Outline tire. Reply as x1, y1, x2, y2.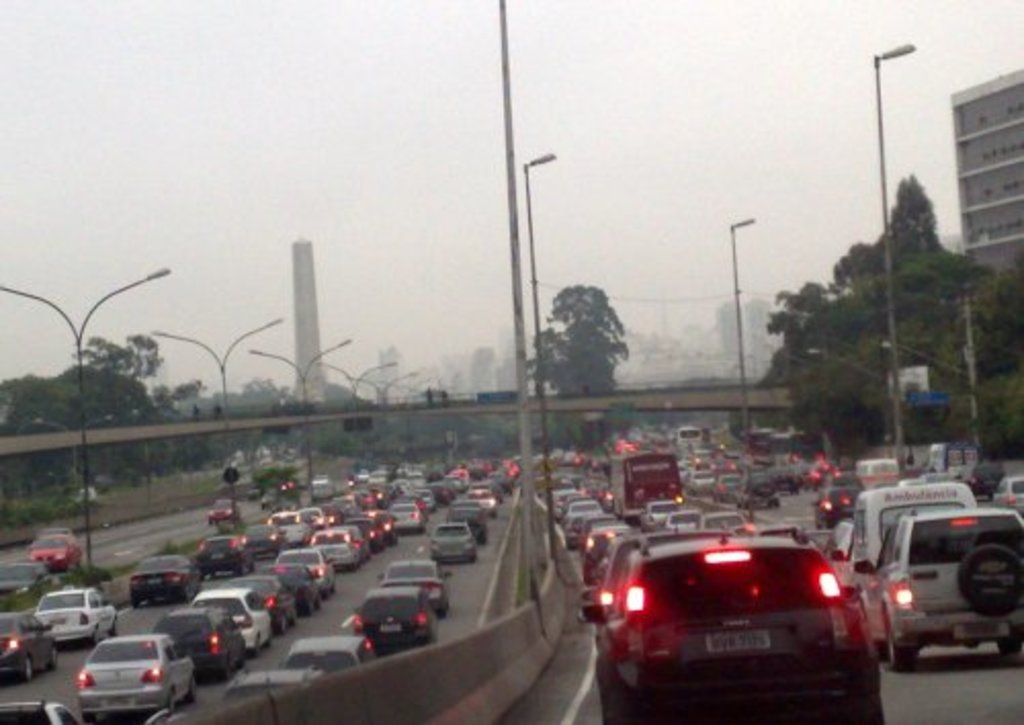
20, 655, 35, 684.
